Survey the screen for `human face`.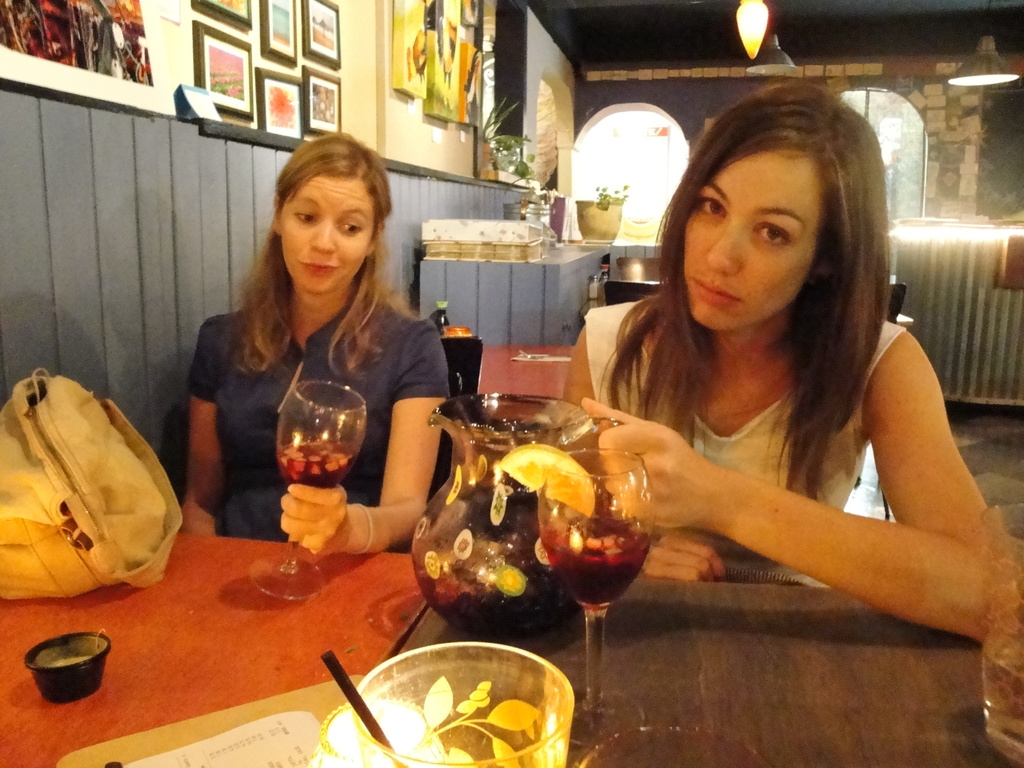
Survey found: [left=276, top=180, right=381, bottom=294].
